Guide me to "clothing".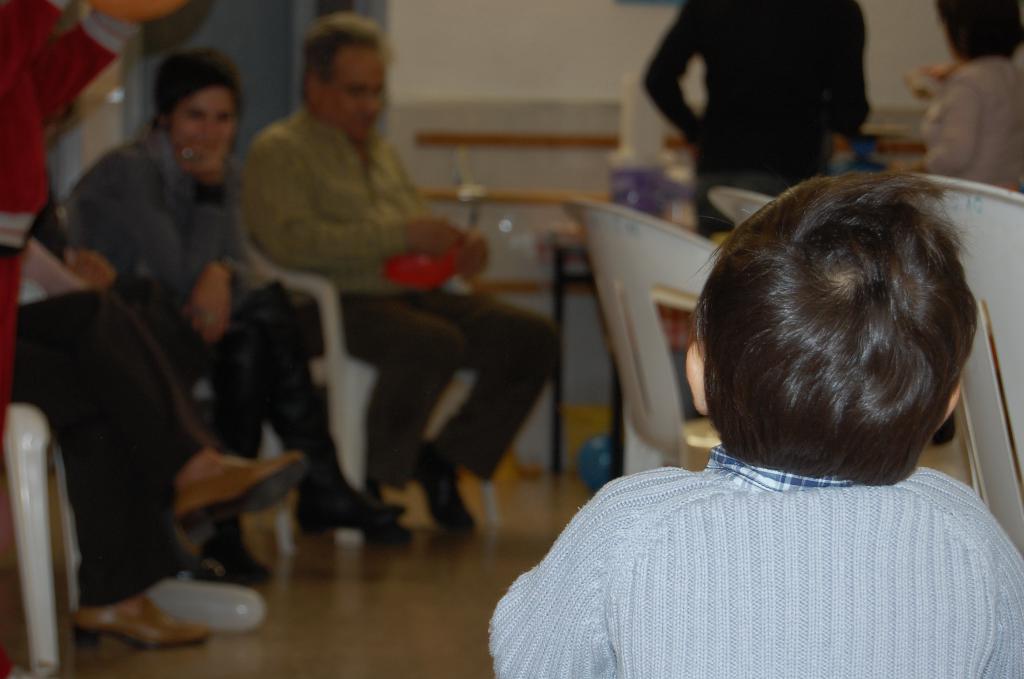
Guidance: {"left": 343, "top": 283, "right": 556, "bottom": 507}.
